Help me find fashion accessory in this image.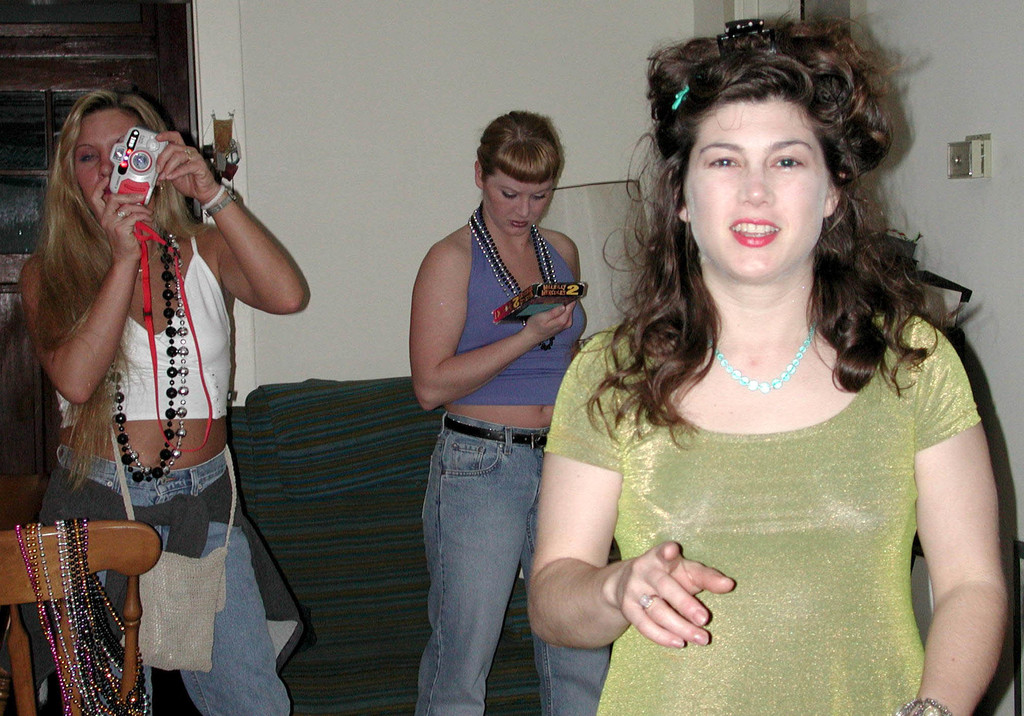
Found it: locate(105, 418, 240, 674).
